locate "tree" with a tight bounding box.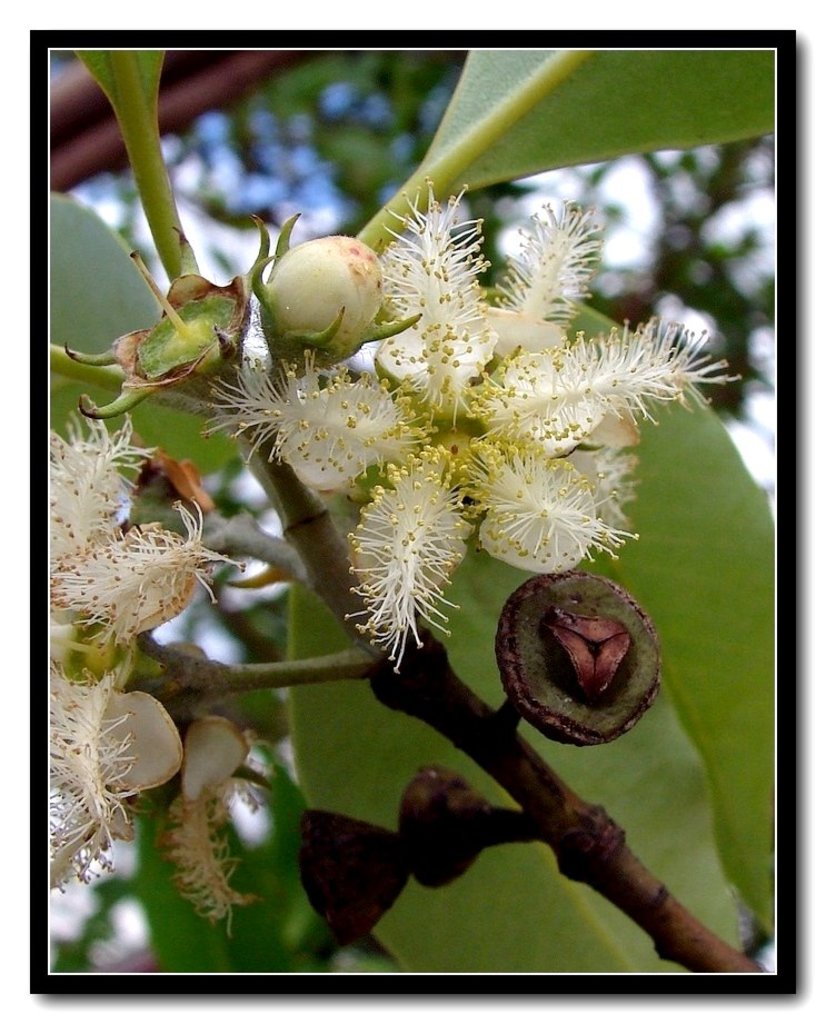
box=[50, 48, 782, 975].
